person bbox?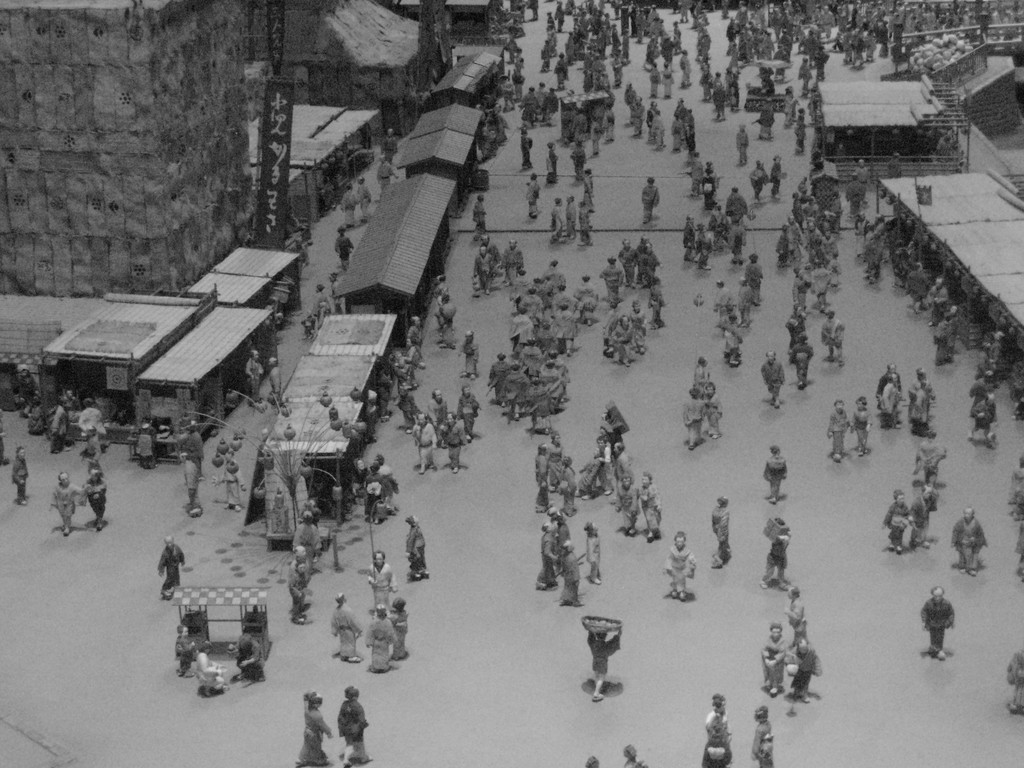
bbox=[438, 409, 465, 470]
